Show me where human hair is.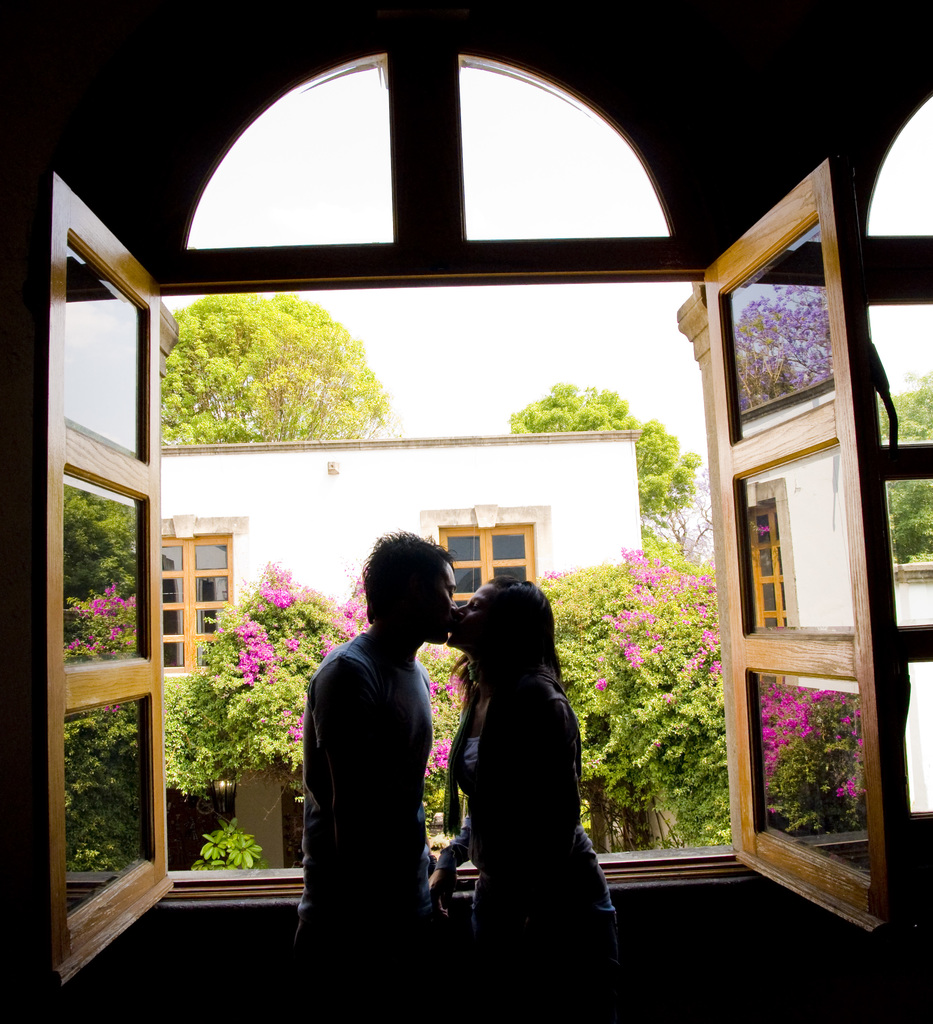
human hair is at (444, 575, 565, 714).
